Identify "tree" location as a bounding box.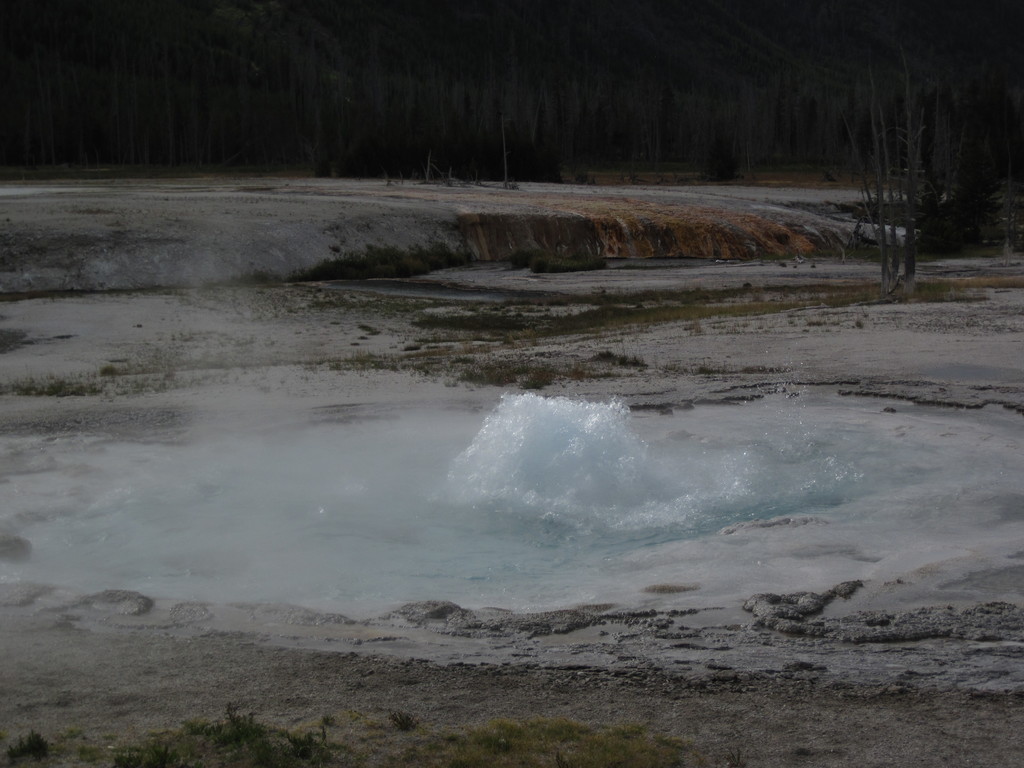
bbox(812, 0, 977, 302).
